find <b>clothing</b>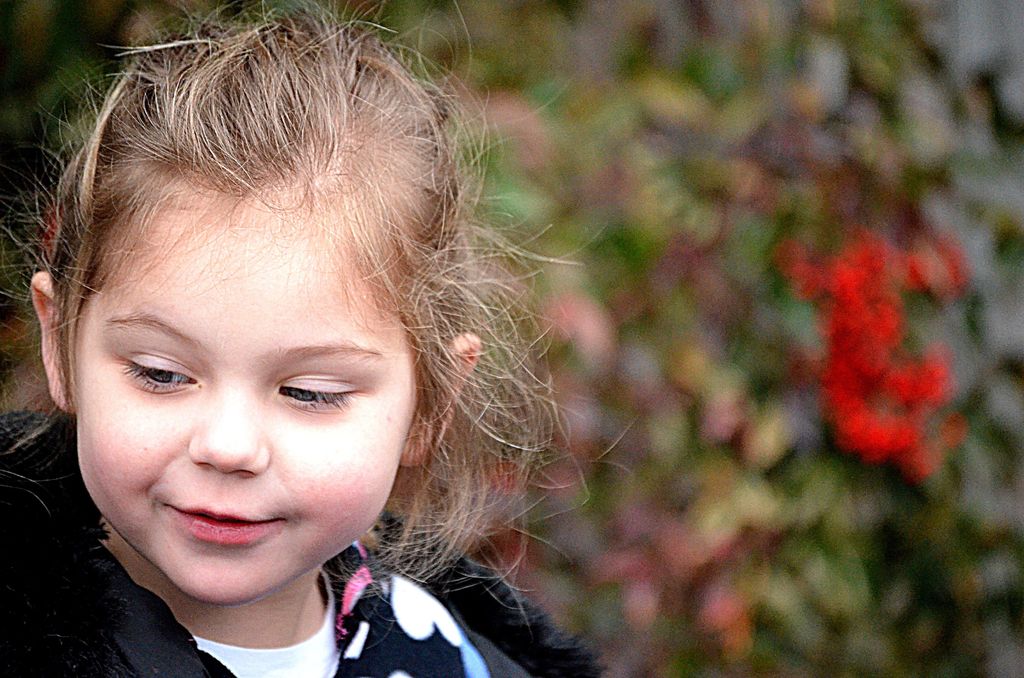
select_region(1, 418, 559, 665)
